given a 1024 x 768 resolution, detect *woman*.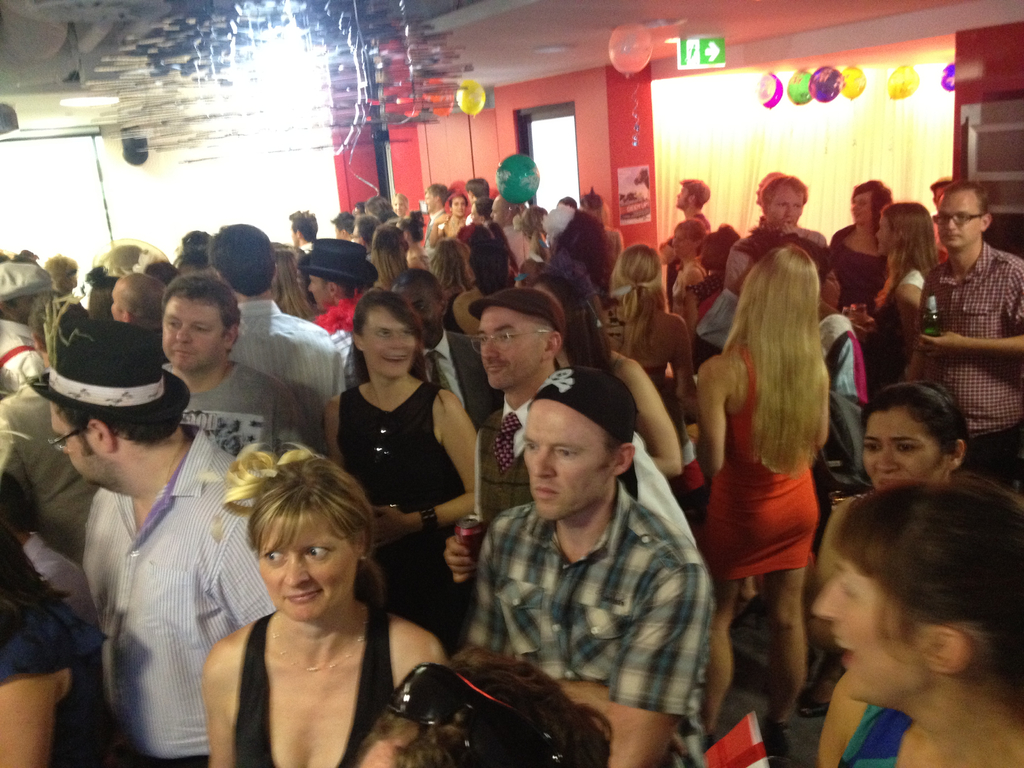
BBox(269, 244, 316, 317).
